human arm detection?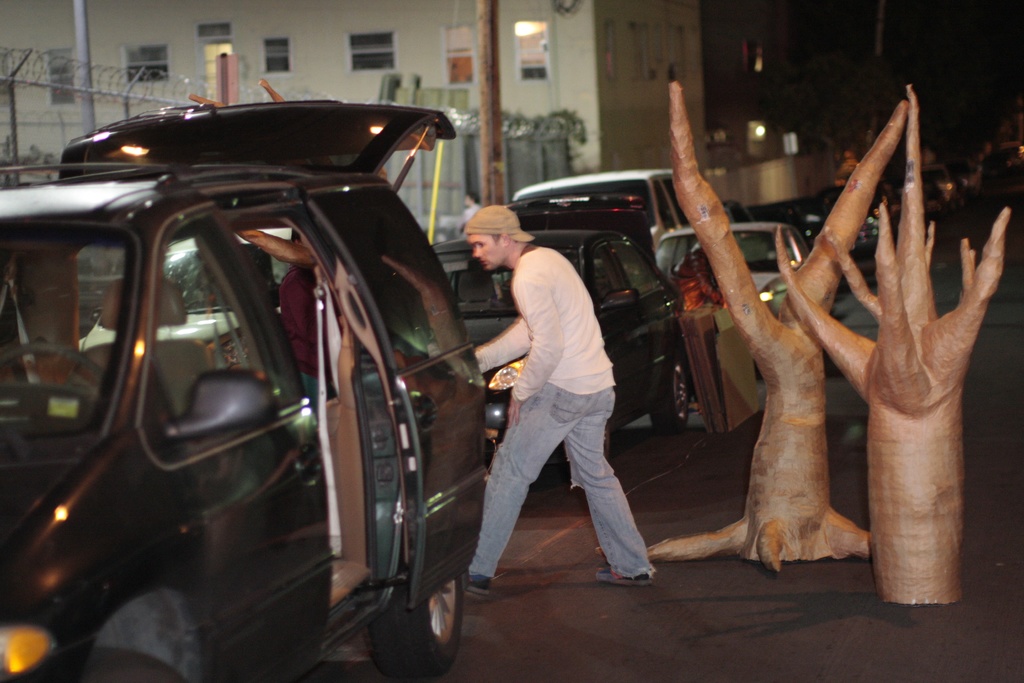
<box>226,229,328,281</box>
